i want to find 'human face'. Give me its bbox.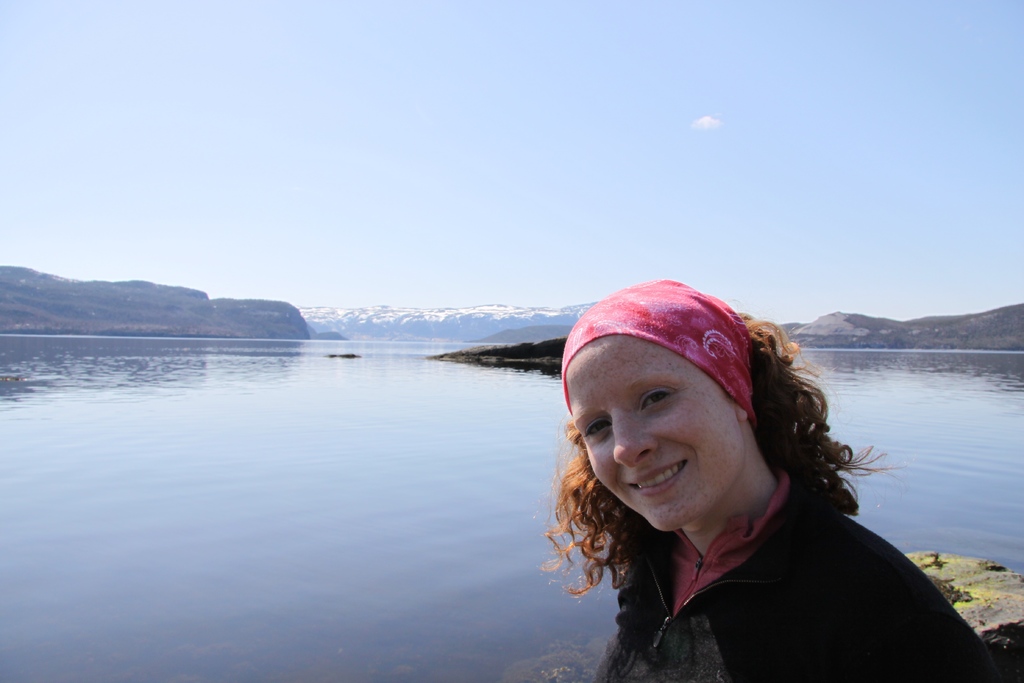
l=568, t=333, r=746, b=532.
